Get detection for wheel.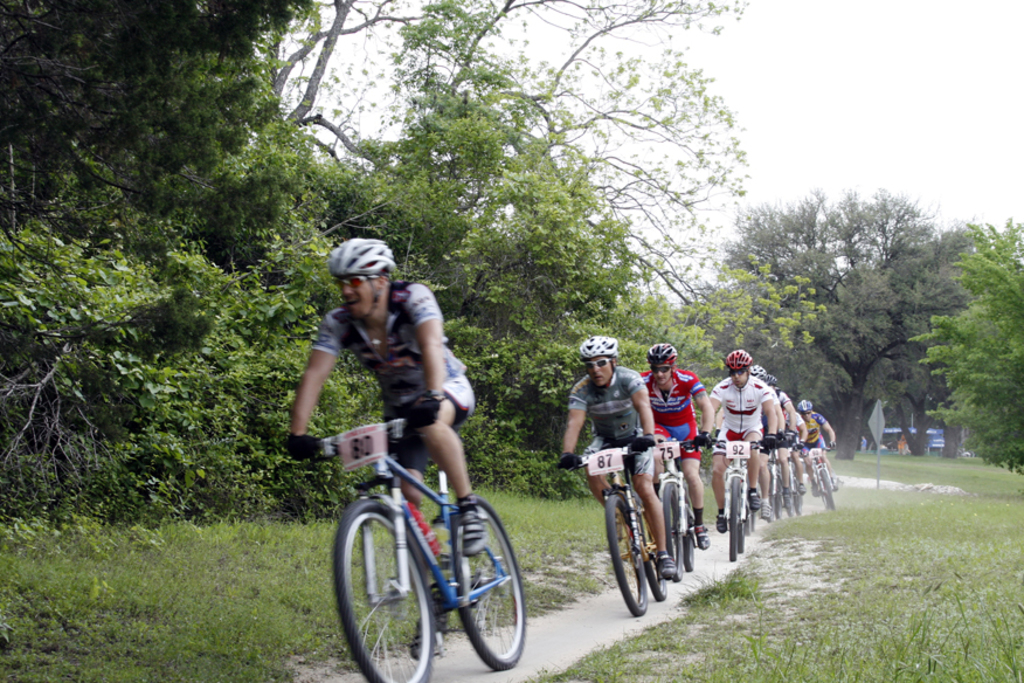
Detection: BBox(604, 495, 646, 614).
